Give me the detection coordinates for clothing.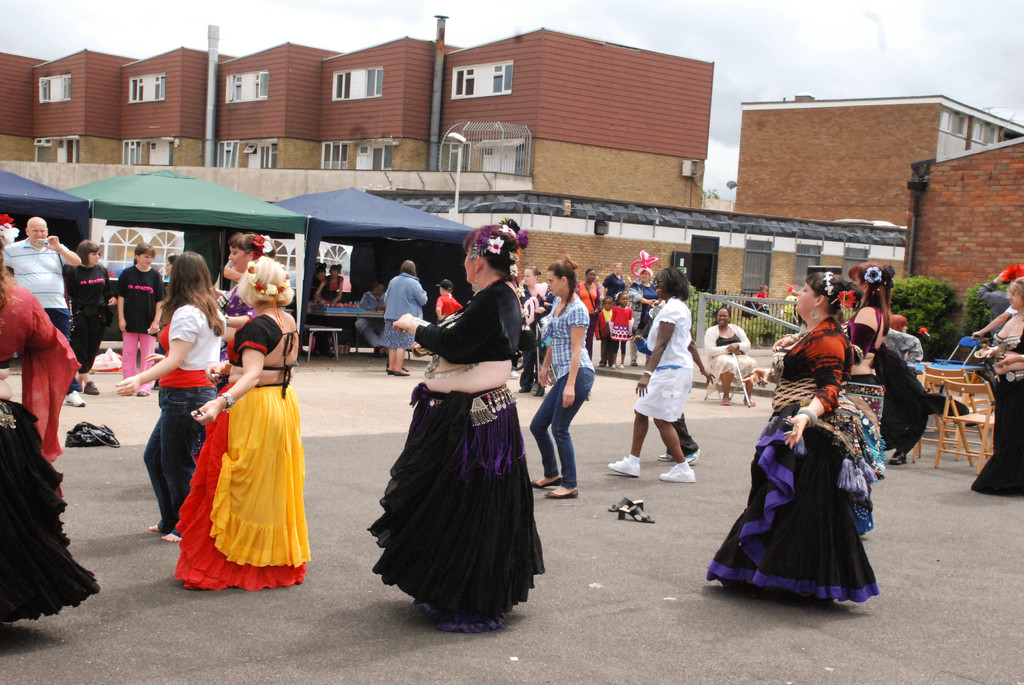
rect(527, 301, 591, 488).
